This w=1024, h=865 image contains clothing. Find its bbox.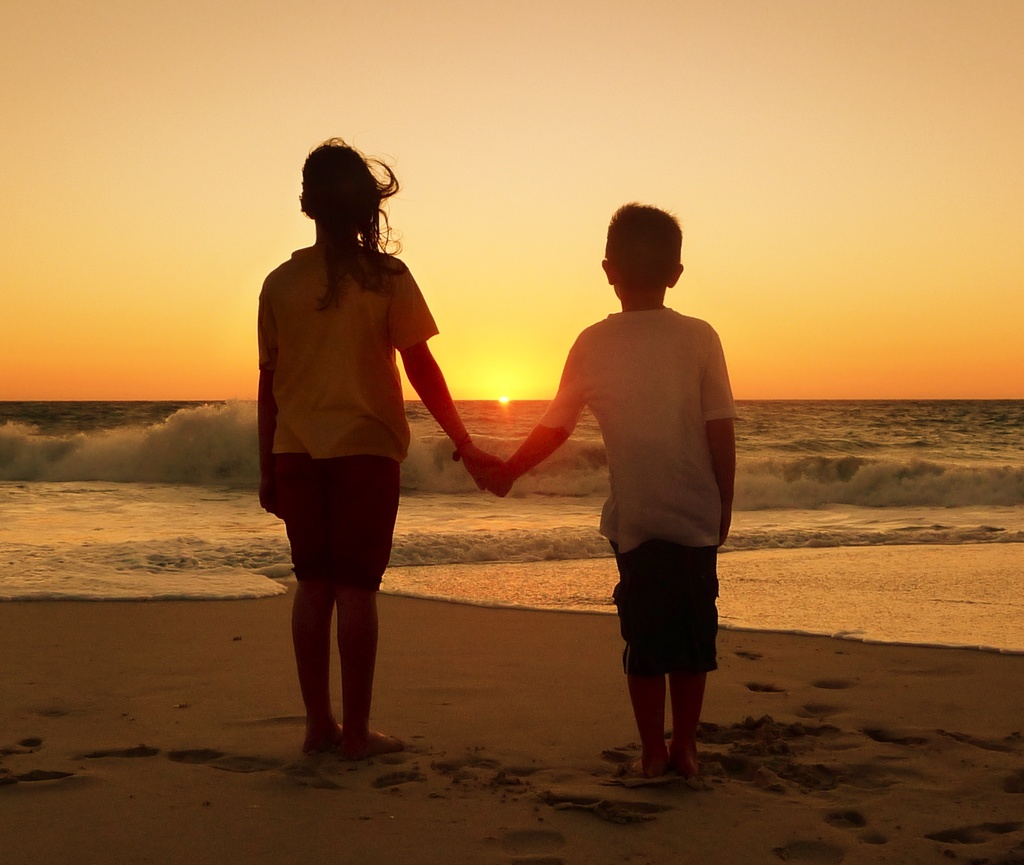
locate(539, 311, 740, 679).
